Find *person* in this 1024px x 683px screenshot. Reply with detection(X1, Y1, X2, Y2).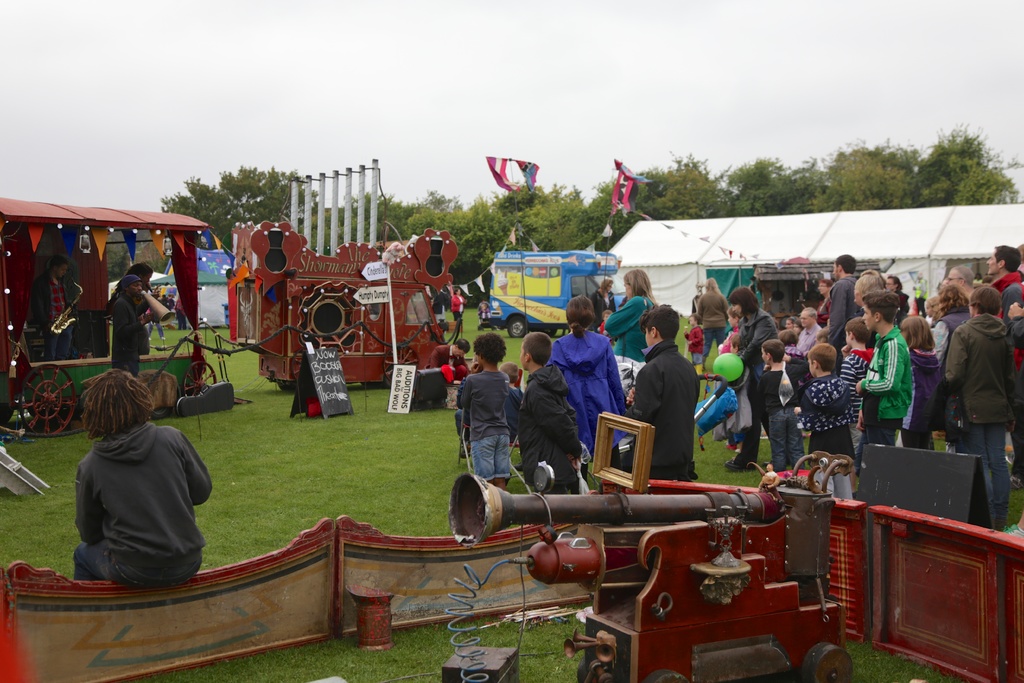
detection(455, 331, 519, 487).
